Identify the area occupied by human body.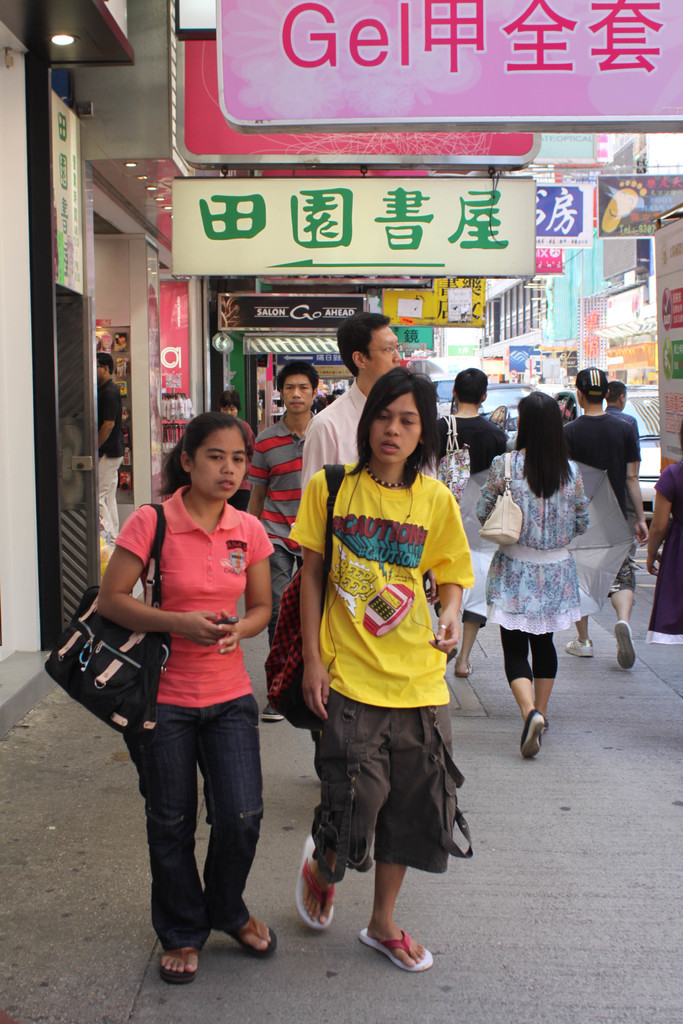
Area: l=92, t=407, r=274, b=981.
